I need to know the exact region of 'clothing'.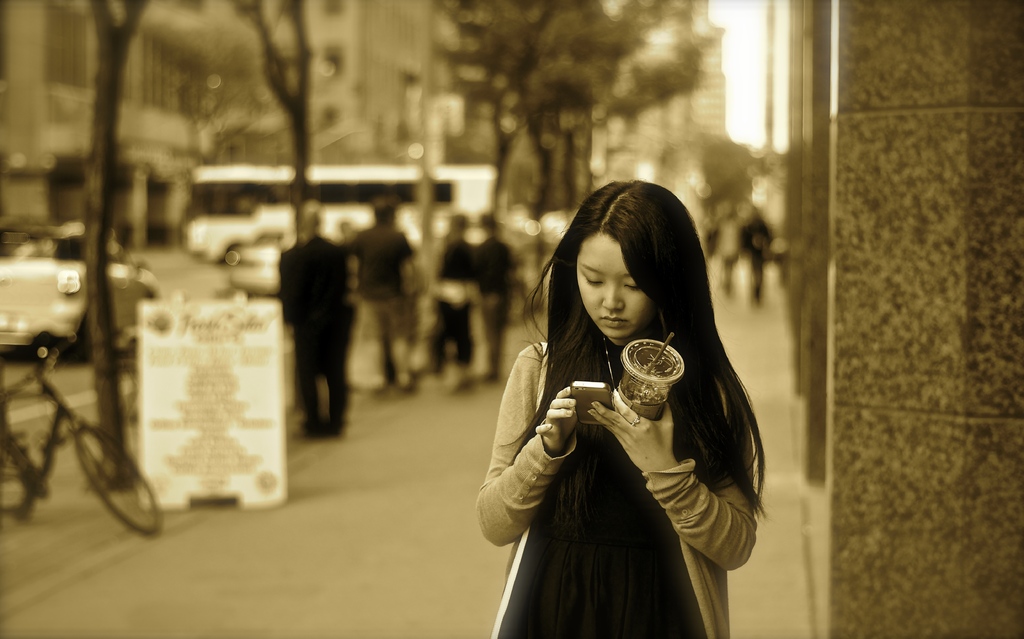
Region: x1=471 y1=275 x2=778 y2=610.
